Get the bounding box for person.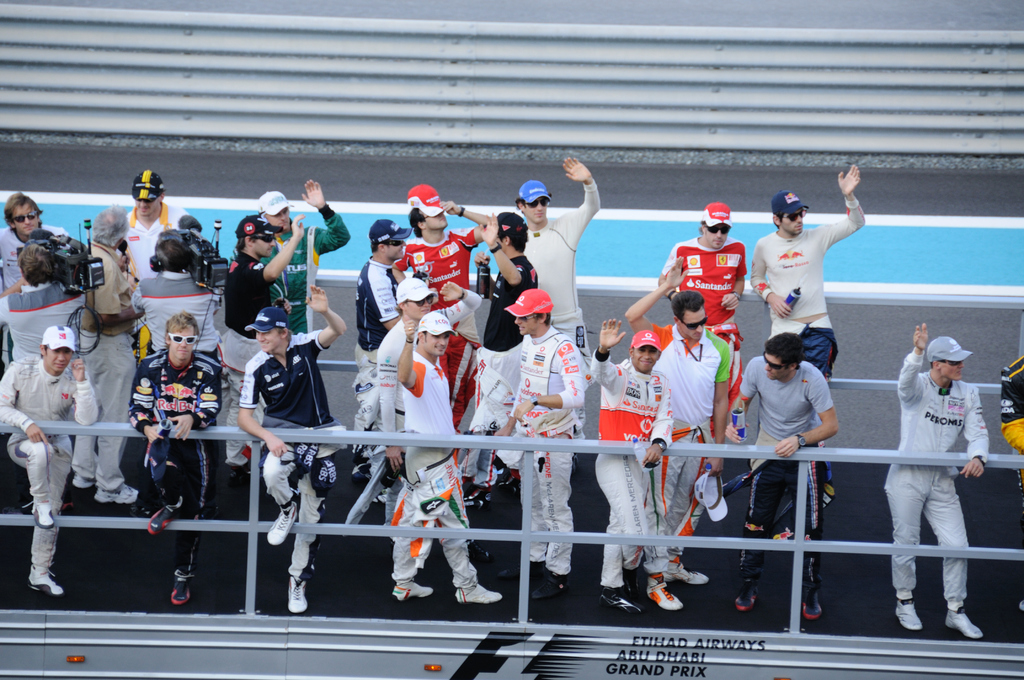
<box>219,213,306,475</box>.
